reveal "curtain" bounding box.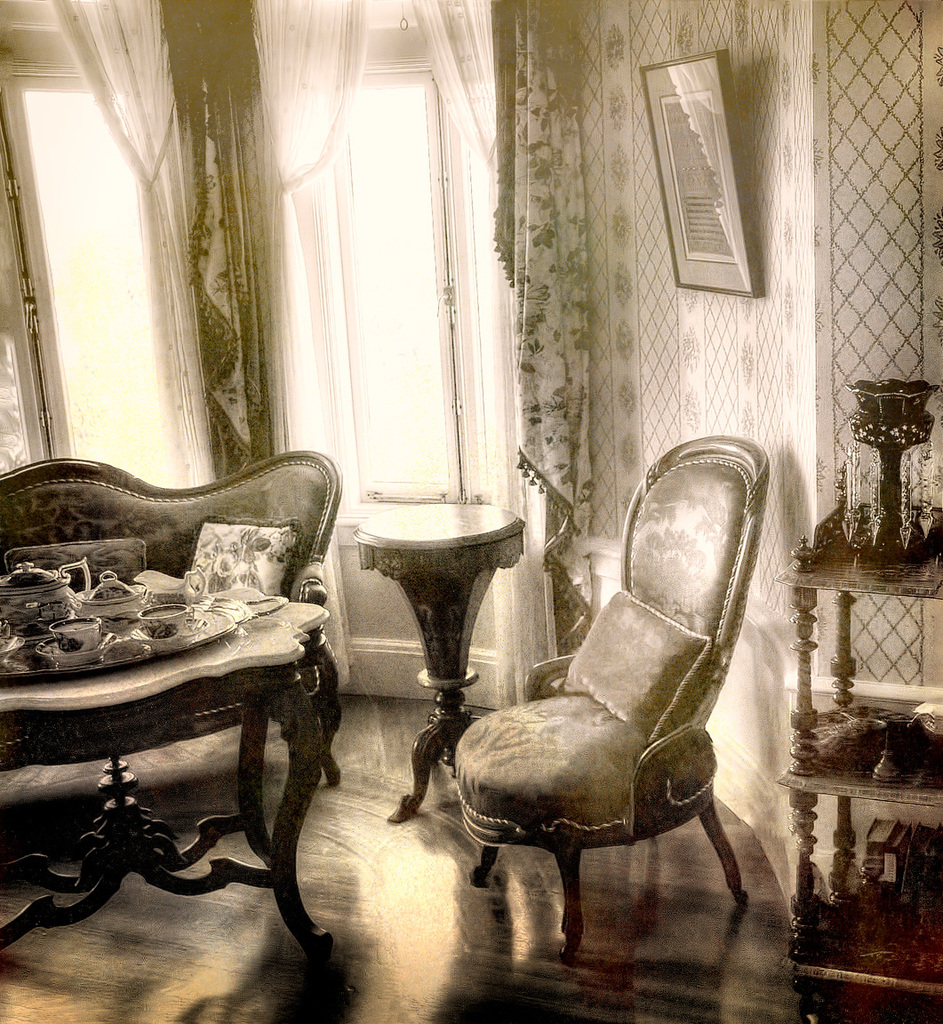
Revealed: <box>132,18,585,564</box>.
